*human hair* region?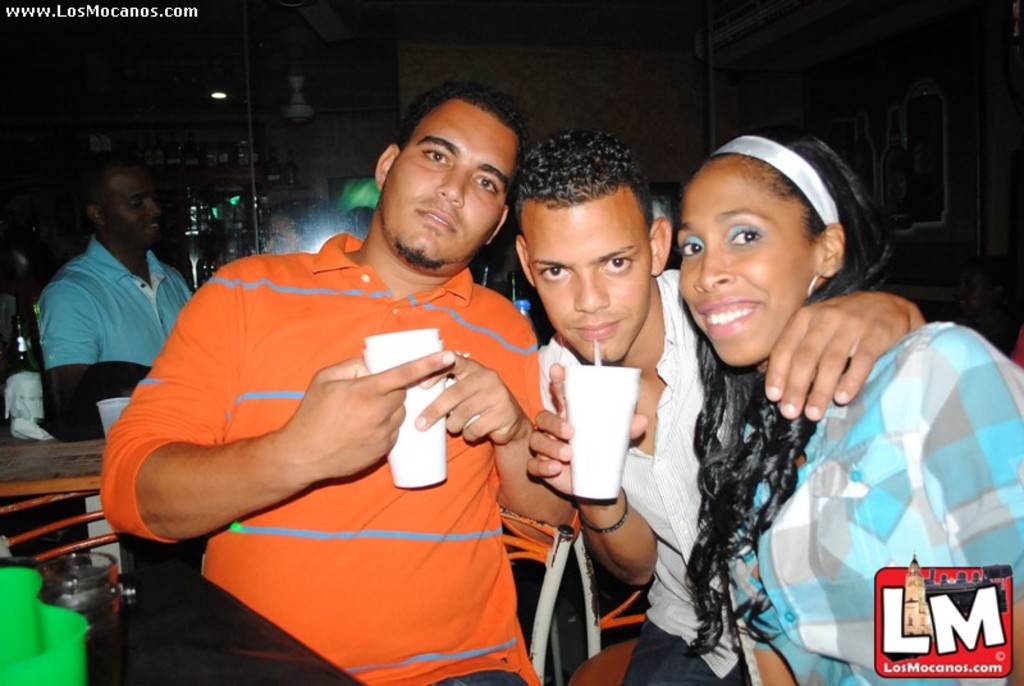
[684, 129, 899, 654]
